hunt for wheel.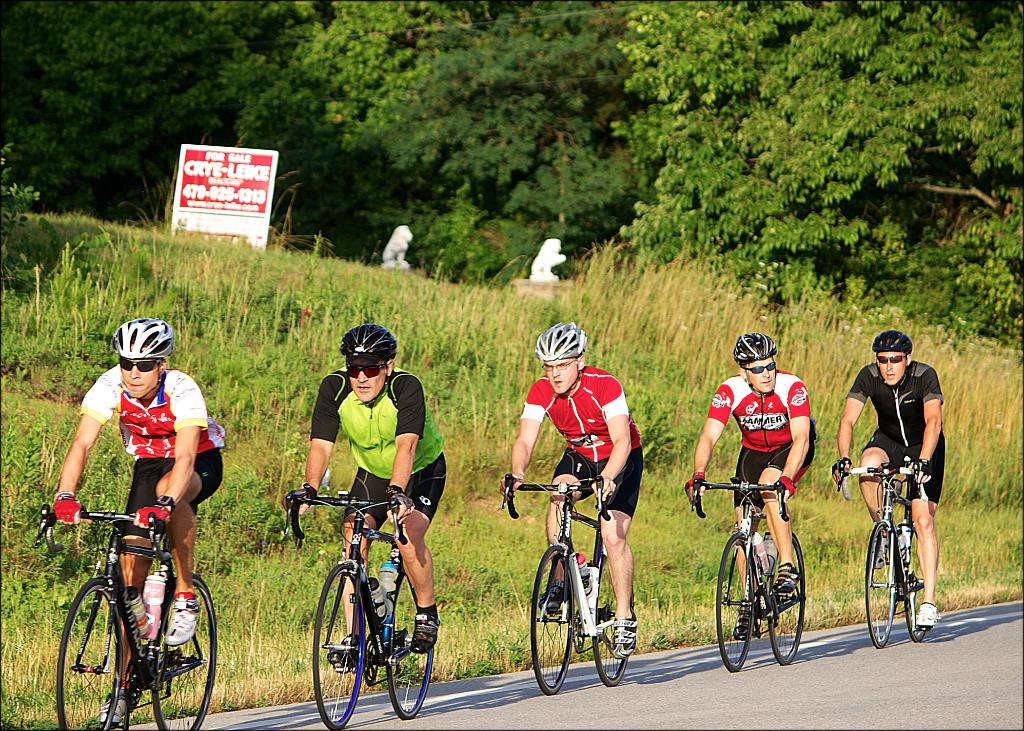
Hunted down at Rect(592, 552, 633, 684).
